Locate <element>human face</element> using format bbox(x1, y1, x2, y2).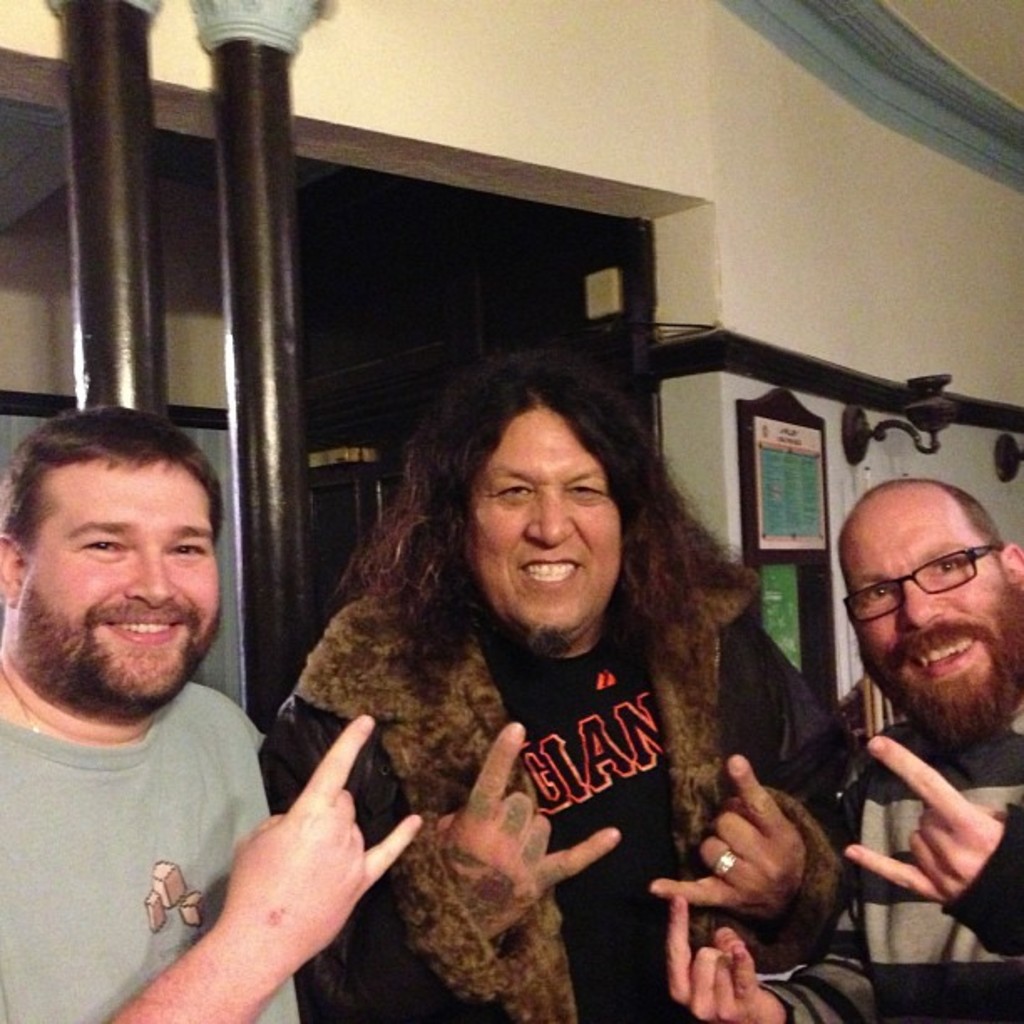
bbox(18, 463, 221, 704).
